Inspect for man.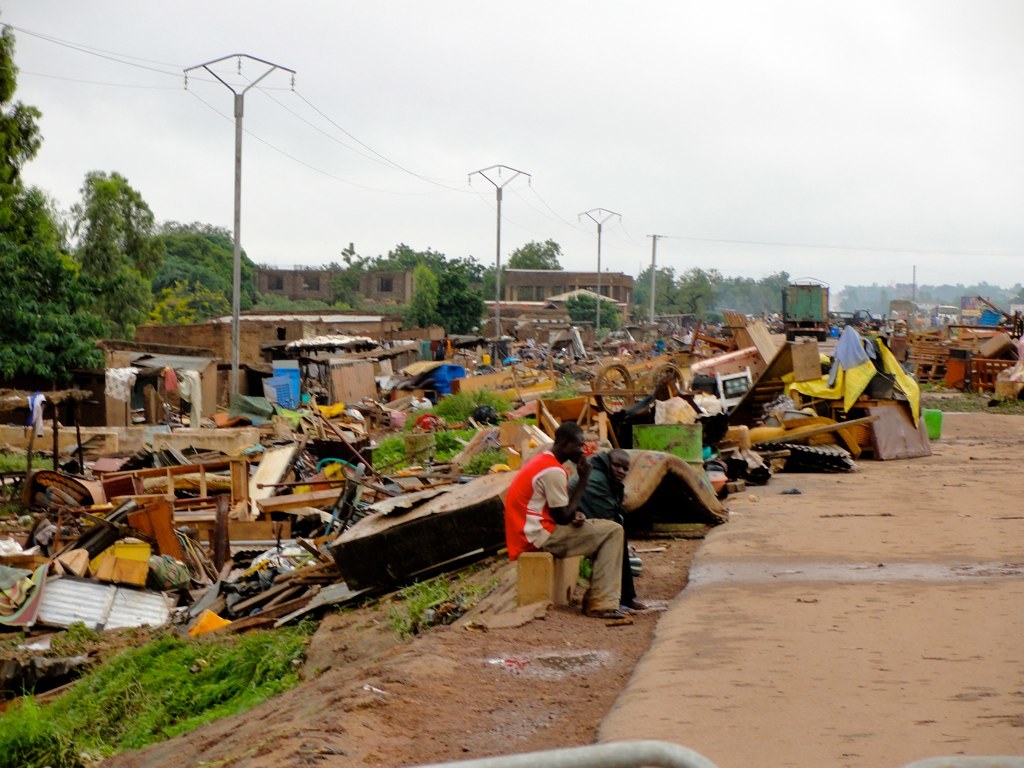
Inspection: {"left": 561, "top": 445, "right": 645, "bottom": 613}.
